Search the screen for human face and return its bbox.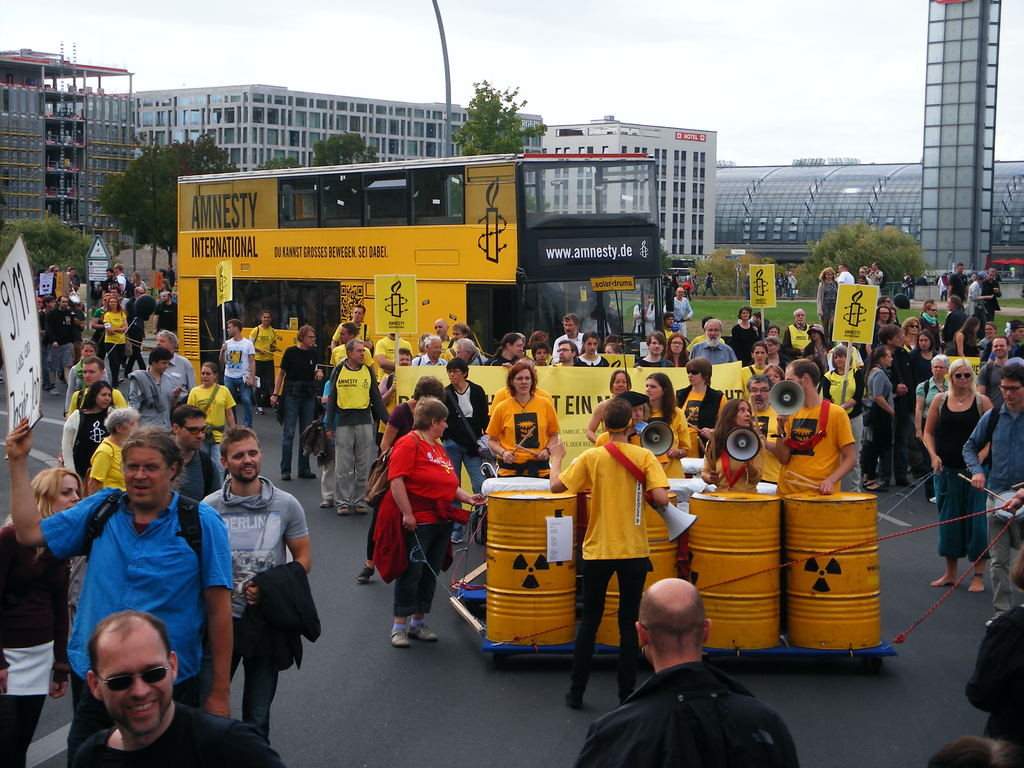
Found: <box>649,335,664,353</box>.
